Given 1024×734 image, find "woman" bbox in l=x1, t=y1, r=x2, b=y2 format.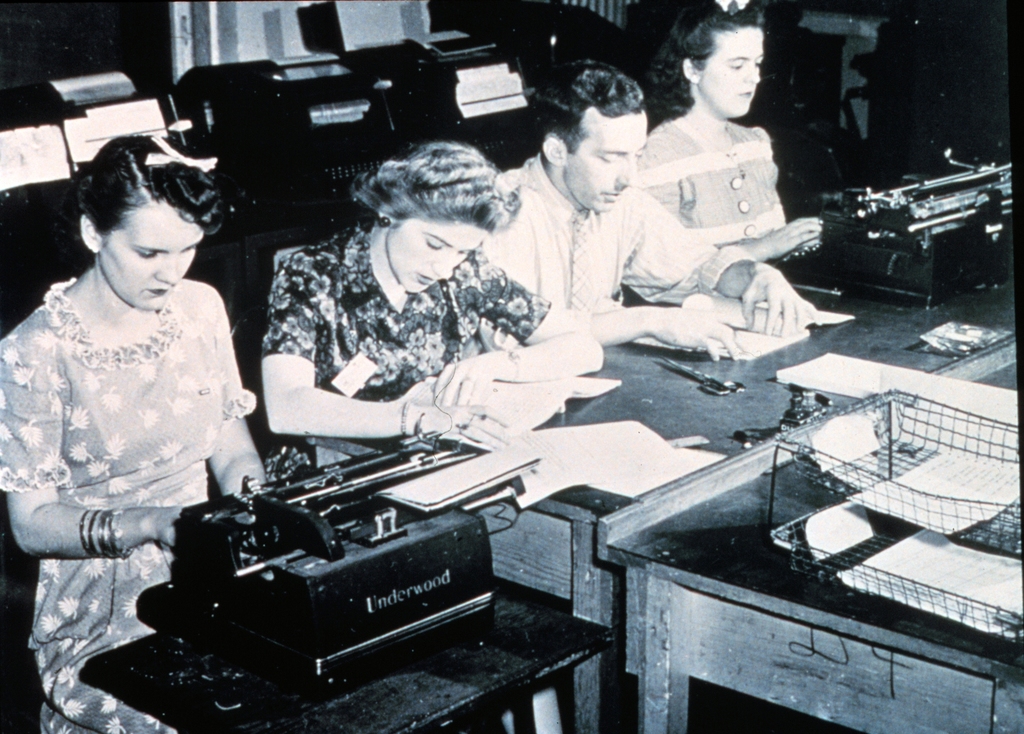
l=0, t=124, r=278, b=733.
